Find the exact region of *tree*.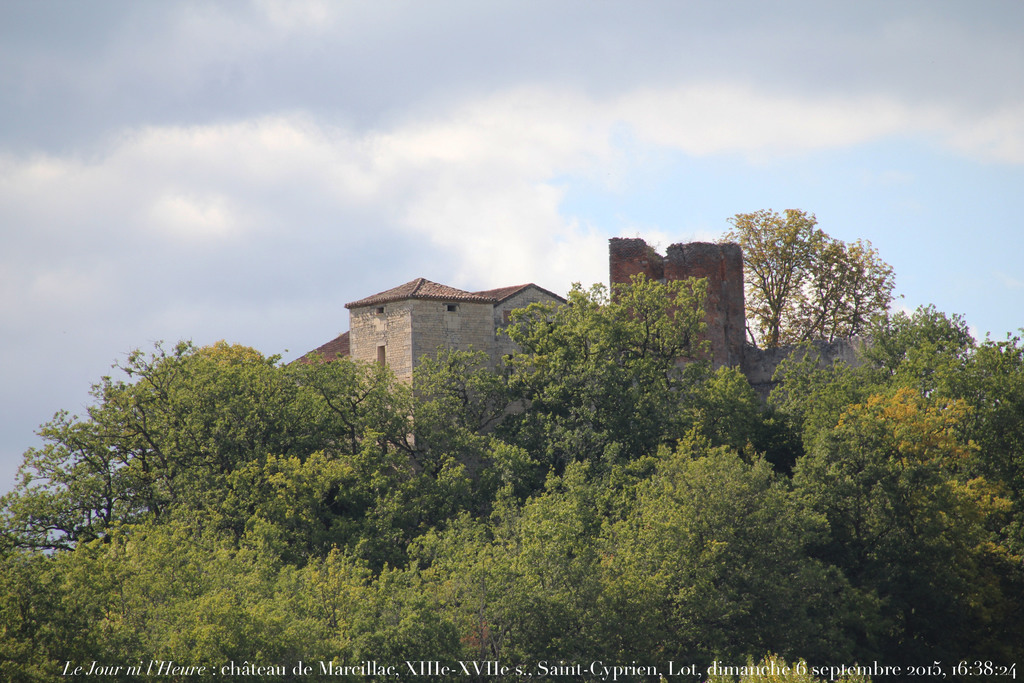
Exact region: [755, 207, 907, 370].
